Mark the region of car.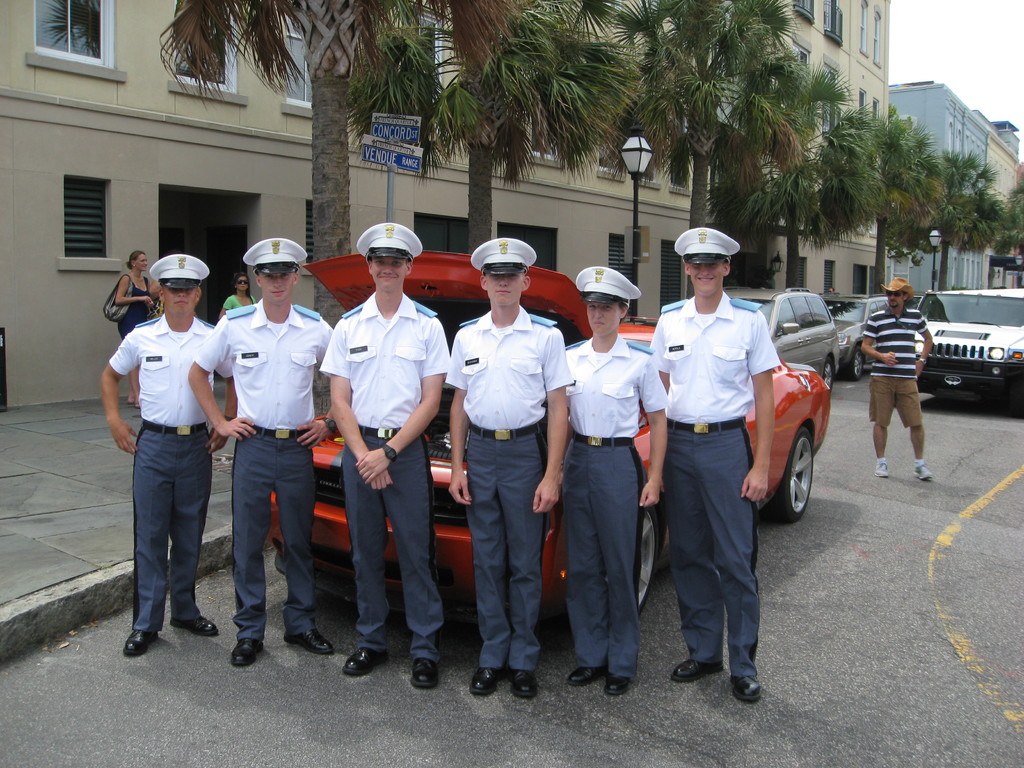
Region: (820,294,885,378).
